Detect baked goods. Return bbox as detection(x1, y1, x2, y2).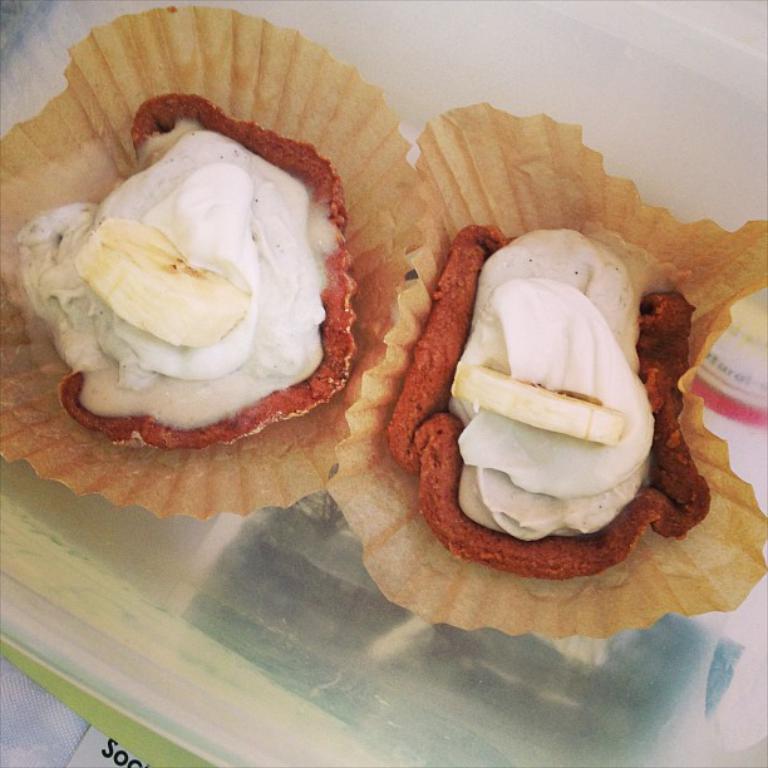
detection(41, 131, 361, 481).
